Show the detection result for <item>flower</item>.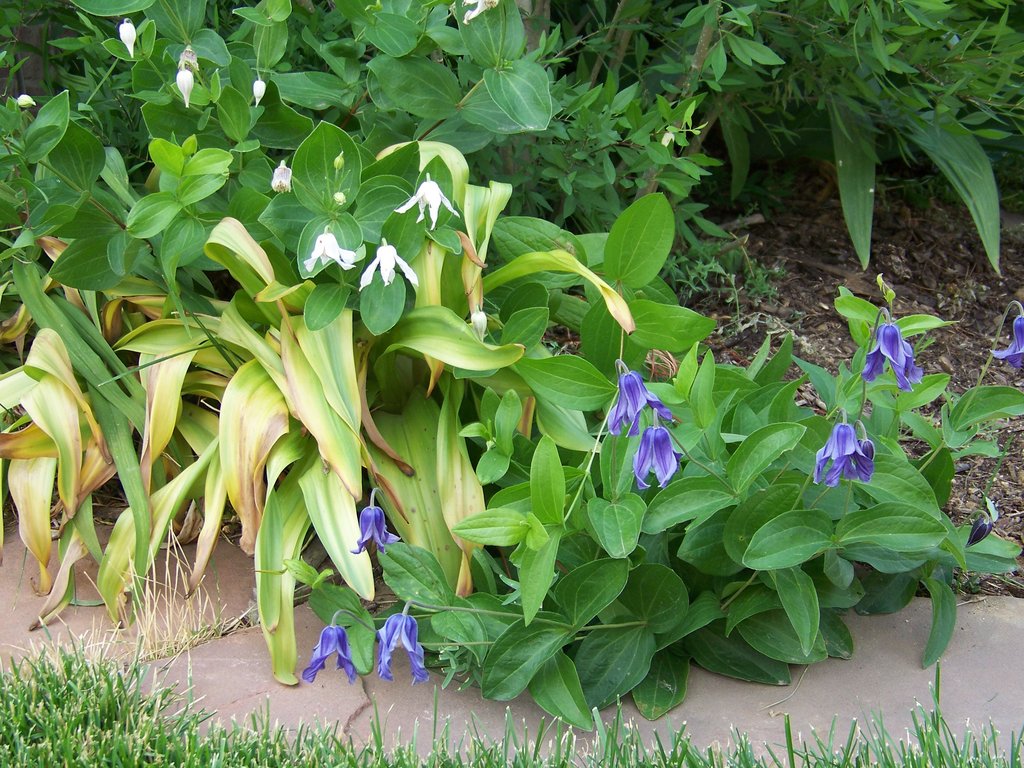
{"left": 469, "top": 310, "right": 489, "bottom": 342}.
